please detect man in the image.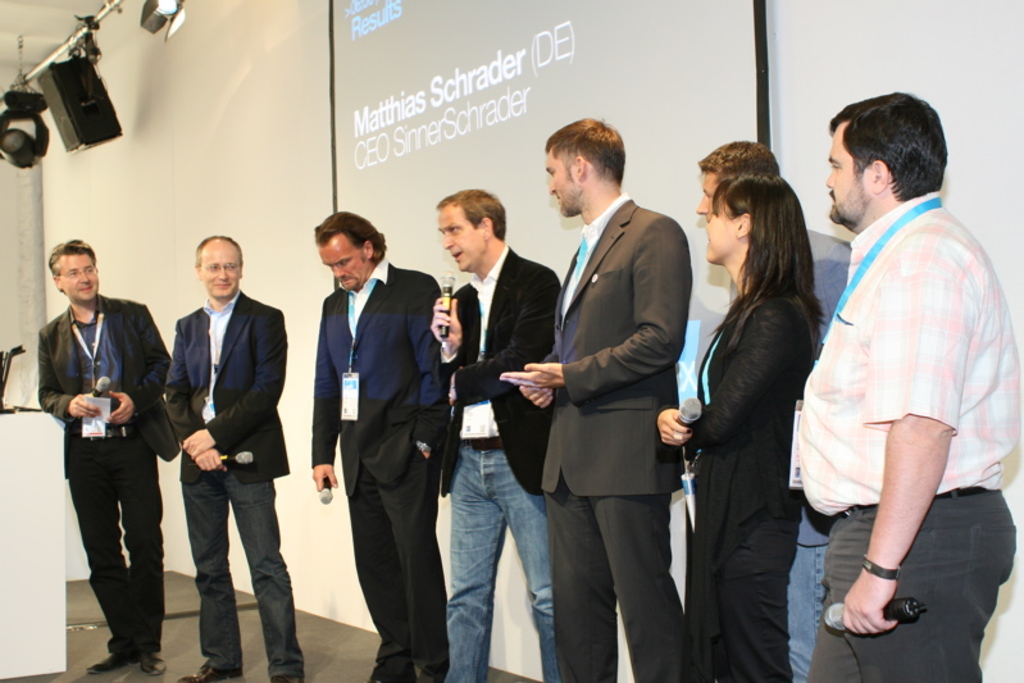
<region>796, 86, 1020, 682</region>.
